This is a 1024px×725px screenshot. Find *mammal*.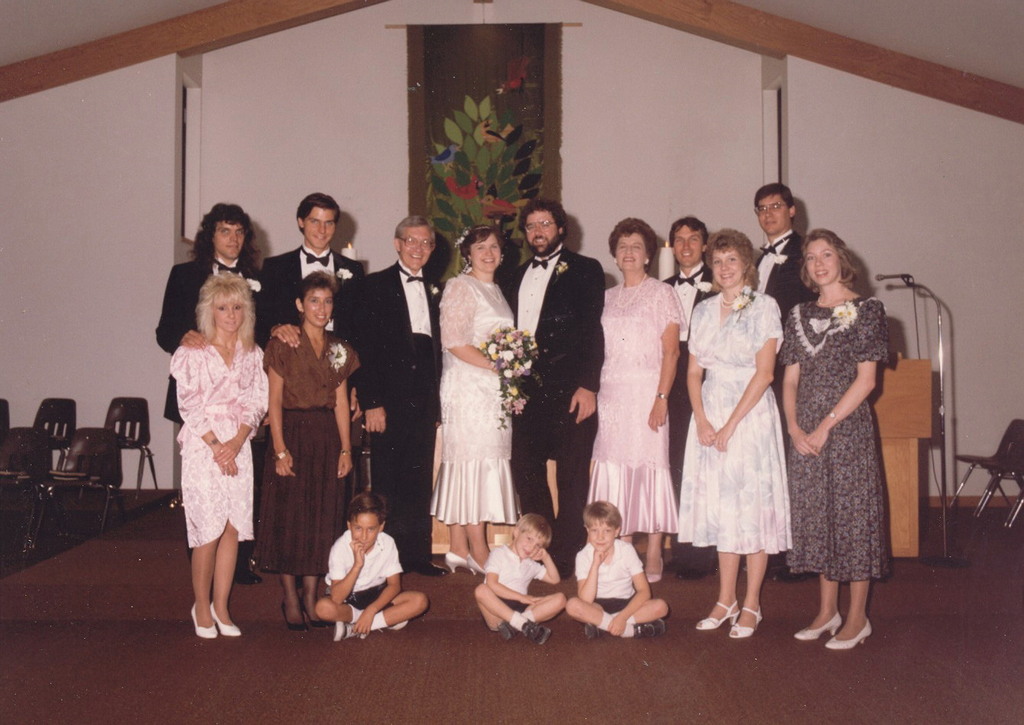
Bounding box: [315, 498, 406, 639].
